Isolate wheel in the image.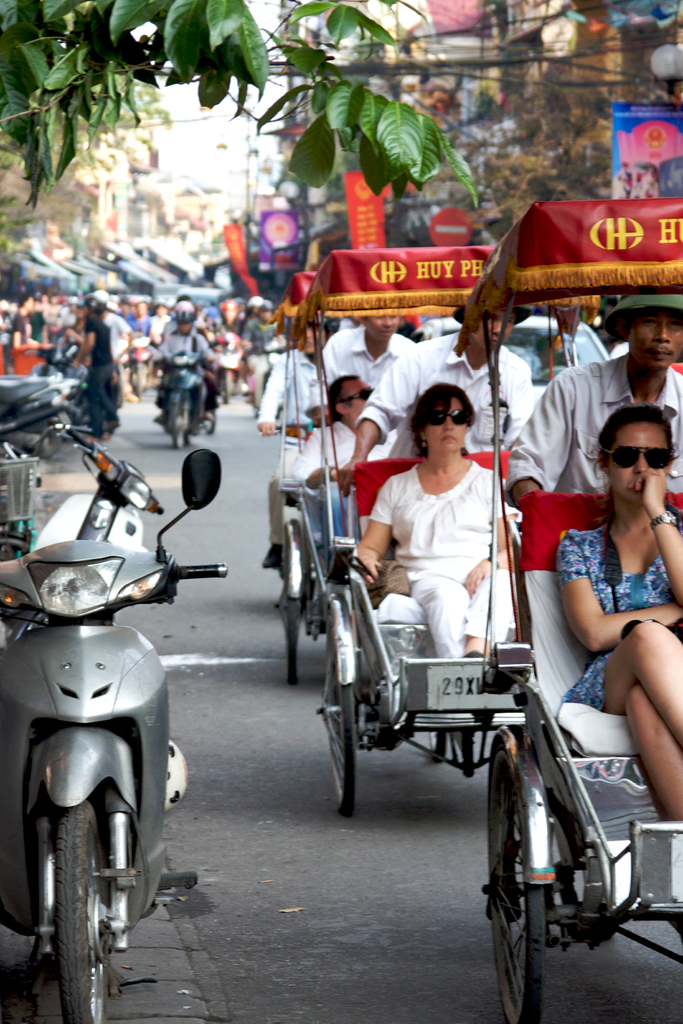
Isolated region: detection(317, 628, 360, 814).
